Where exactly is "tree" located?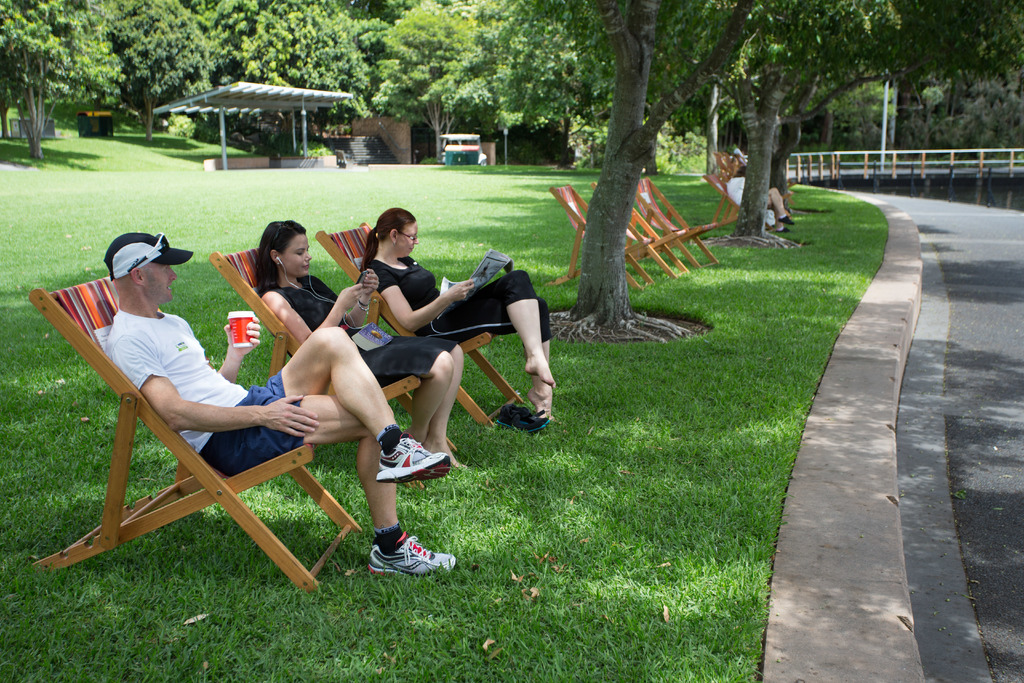
Its bounding box is BBox(0, 0, 131, 156).
